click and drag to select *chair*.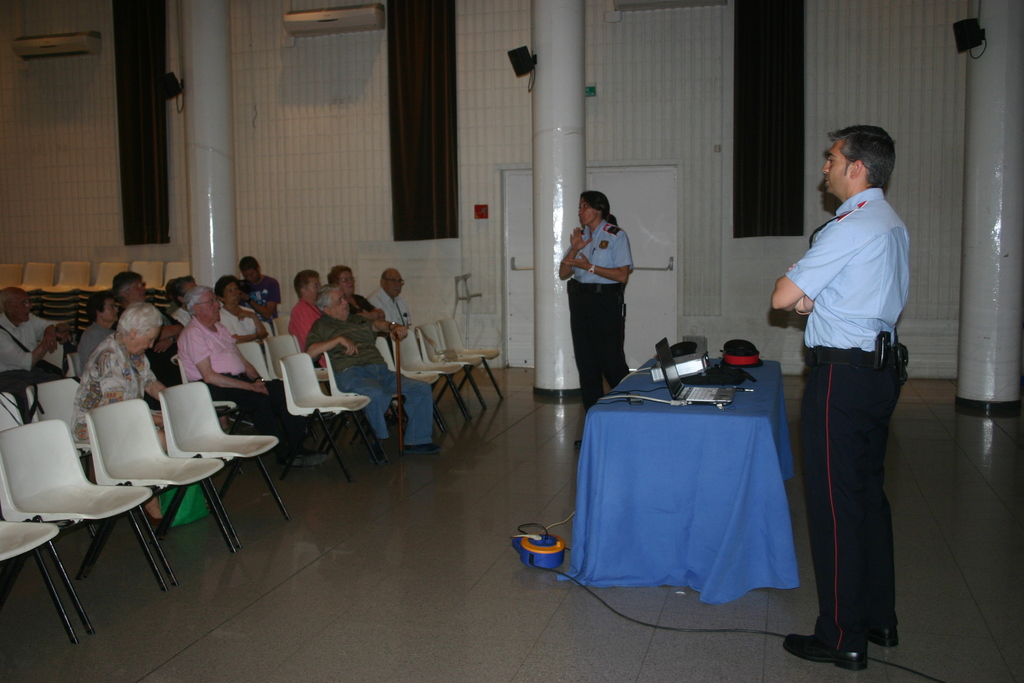
Selection: box(324, 342, 420, 451).
